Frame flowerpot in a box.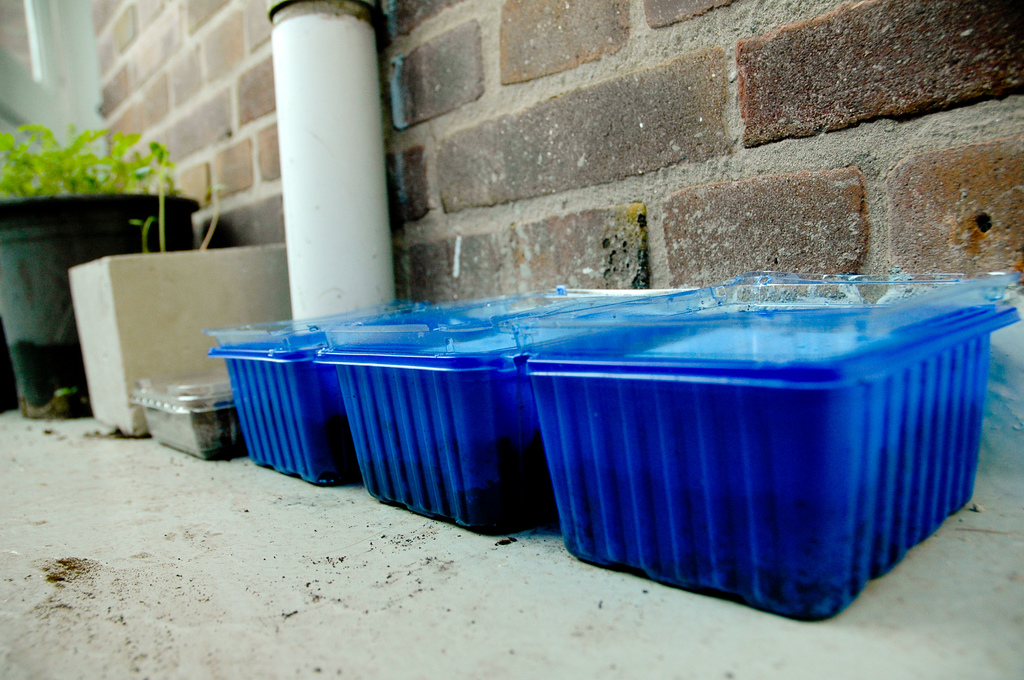
l=69, t=233, r=283, b=434.
